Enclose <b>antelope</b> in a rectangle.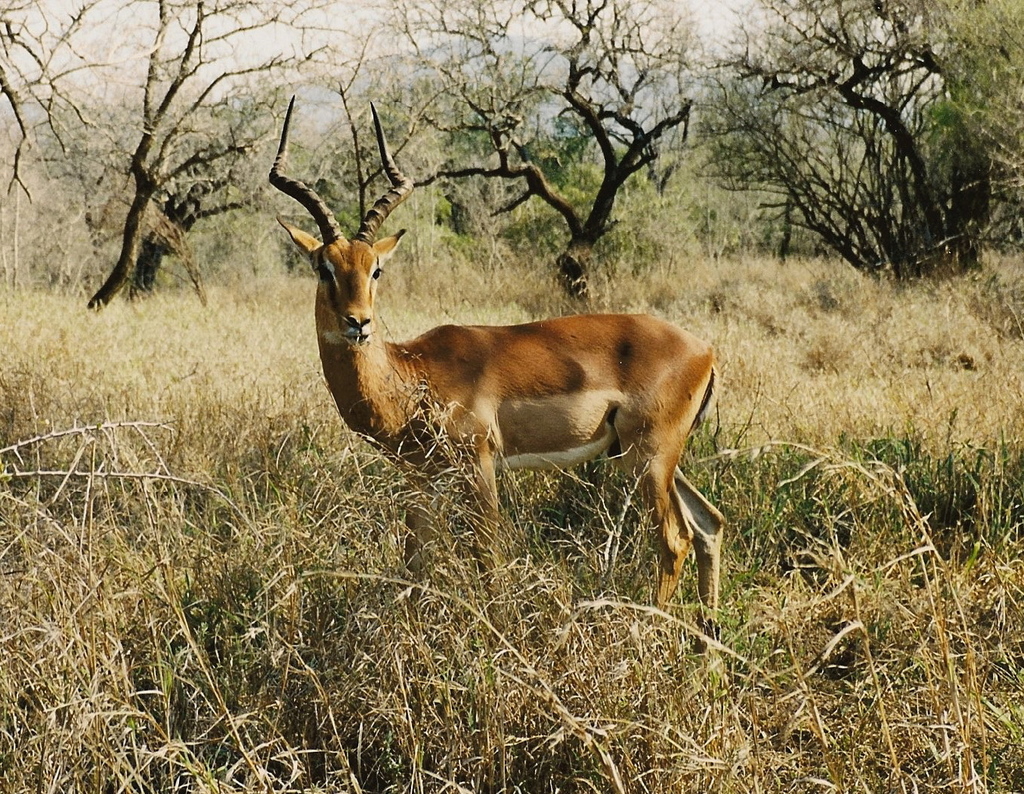
rect(269, 92, 726, 631).
